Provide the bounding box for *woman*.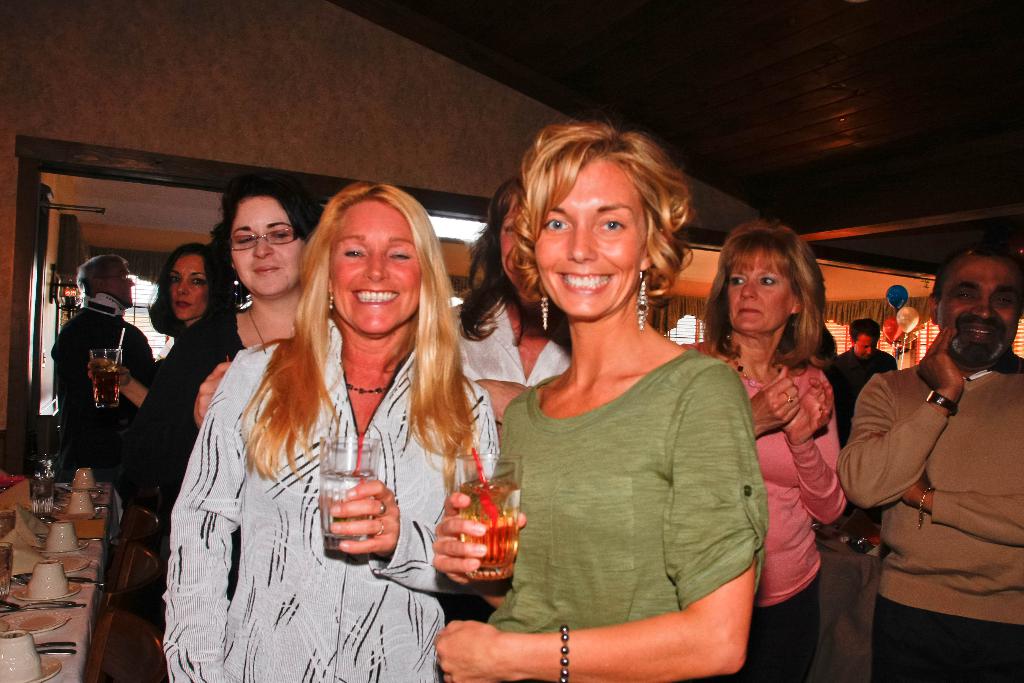
l=142, t=184, r=319, b=604.
